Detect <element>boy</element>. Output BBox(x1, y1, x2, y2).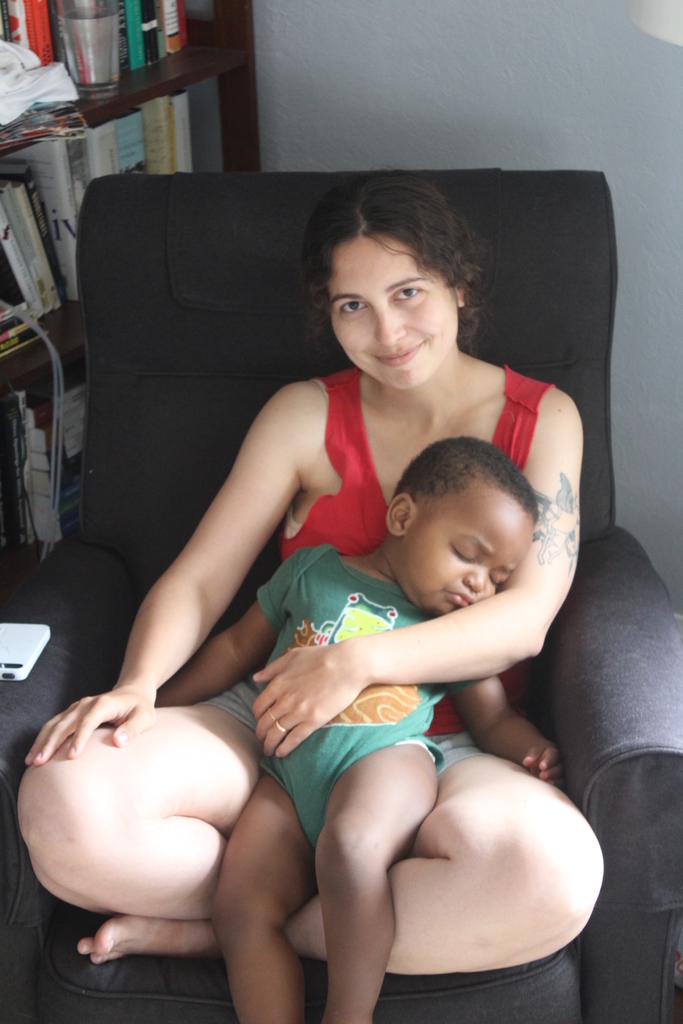
BBox(152, 438, 586, 1022).
